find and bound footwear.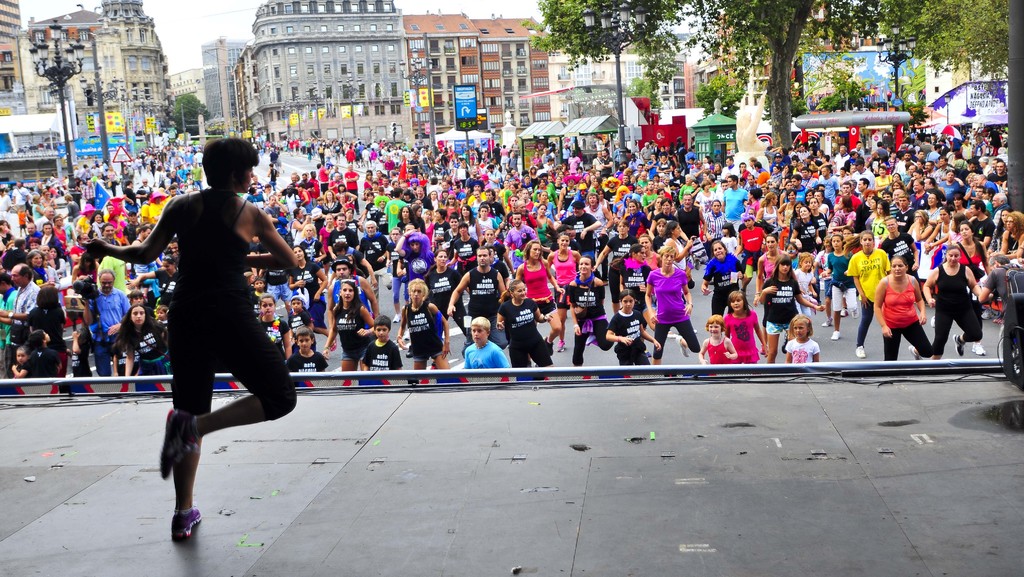
Bound: 821/317/833/327.
